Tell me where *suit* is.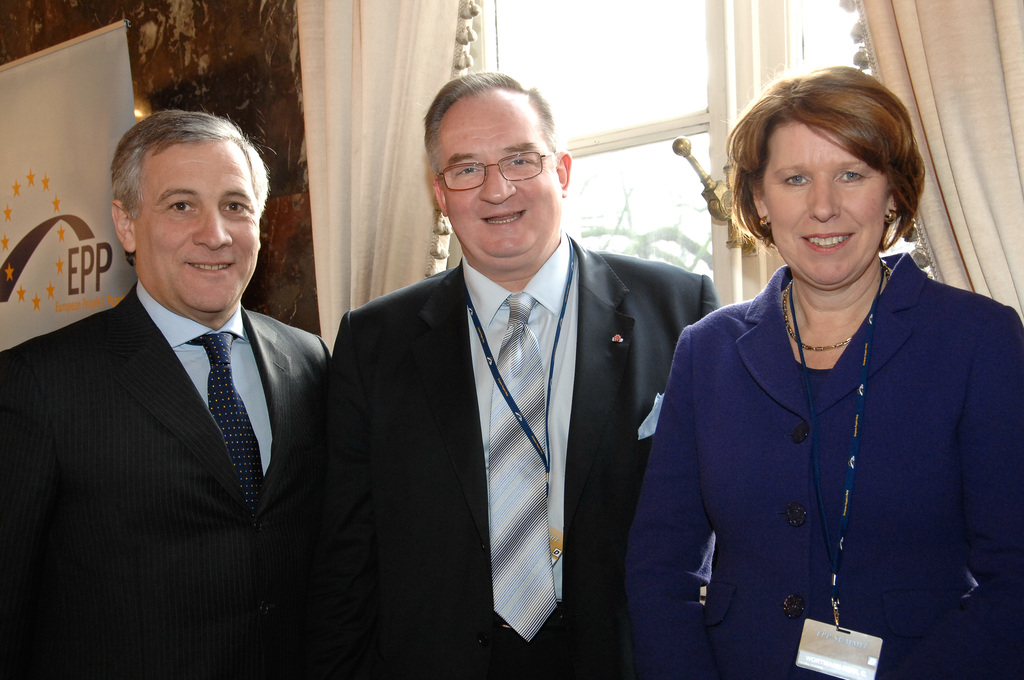
*suit* is at bbox=[631, 247, 1023, 679].
